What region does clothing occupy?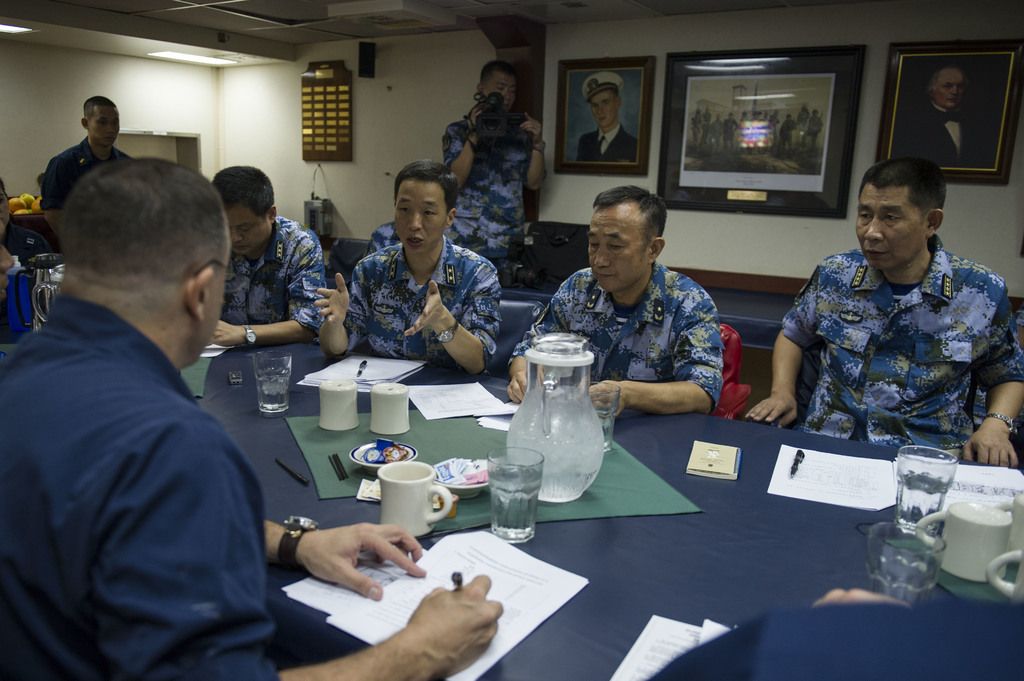
910/102/981/163.
